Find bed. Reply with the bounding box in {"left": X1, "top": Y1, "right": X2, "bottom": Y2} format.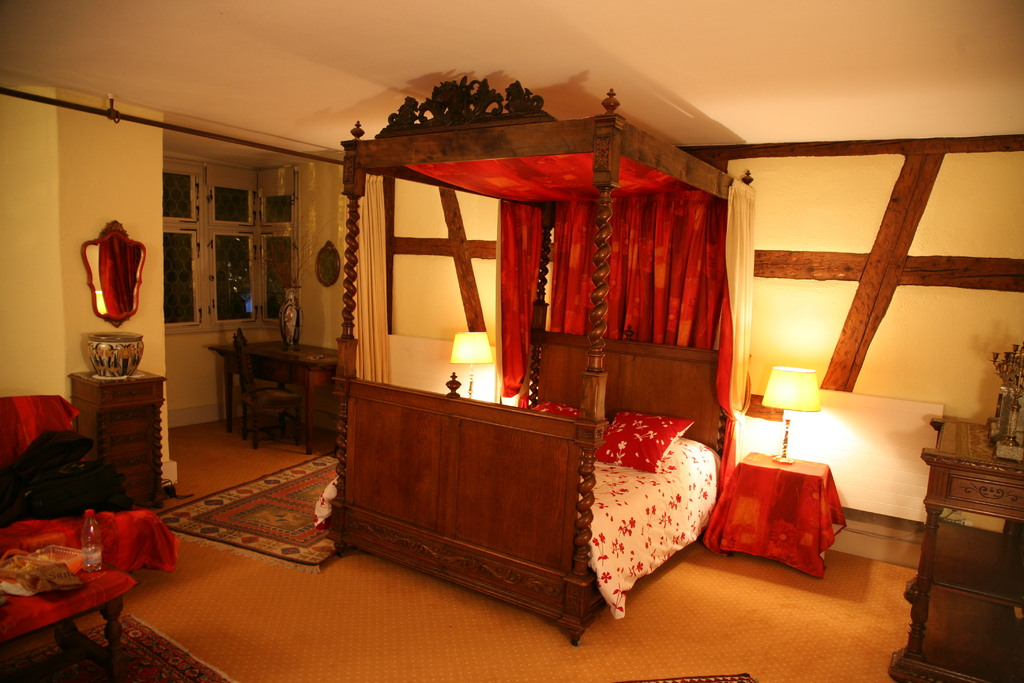
{"left": 326, "top": 88, "right": 752, "bottom": 645}.
